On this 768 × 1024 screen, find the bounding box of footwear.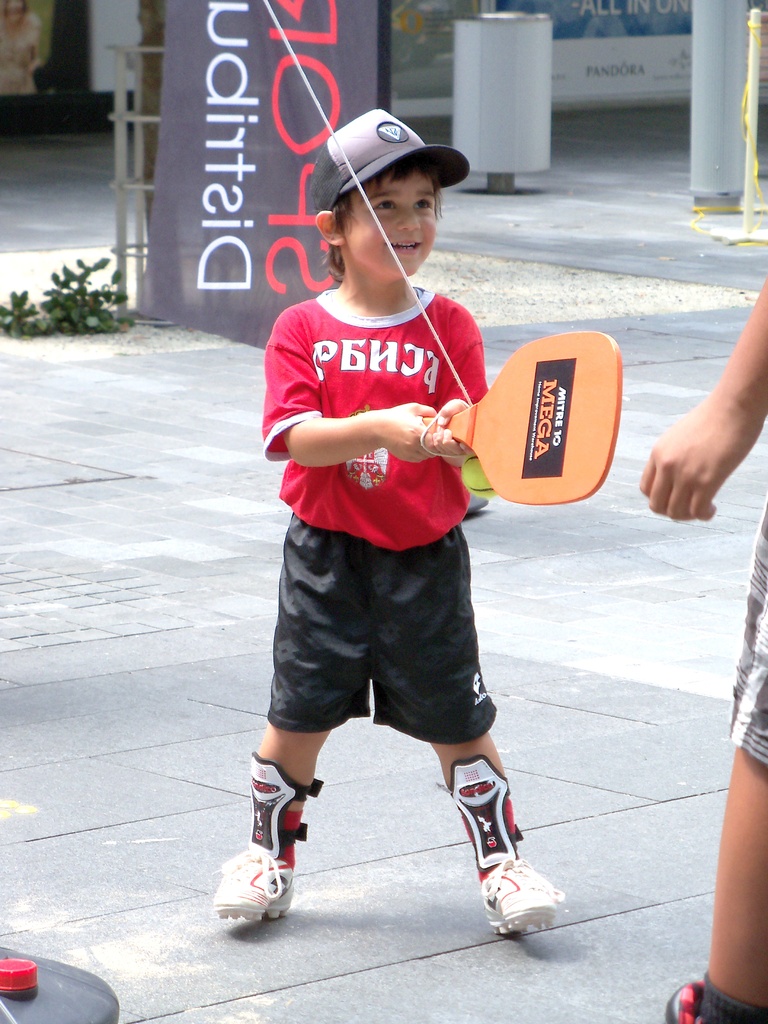
Bounding box: <region>436, 756, 566, 938</region>.
